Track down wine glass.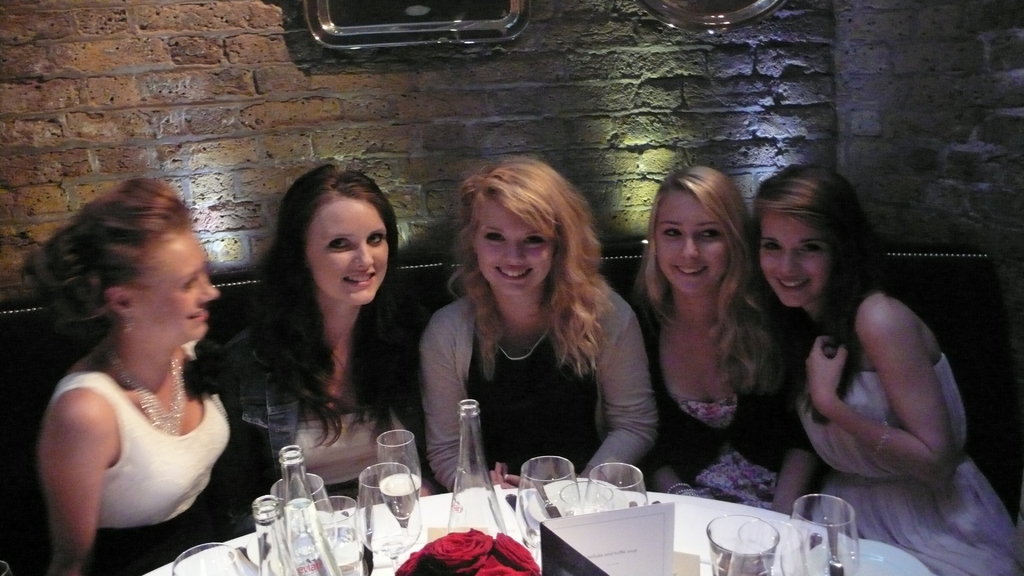
Tracked to {"x1": 353, "y1": 462, "x2": 425, "y2": 575}.
